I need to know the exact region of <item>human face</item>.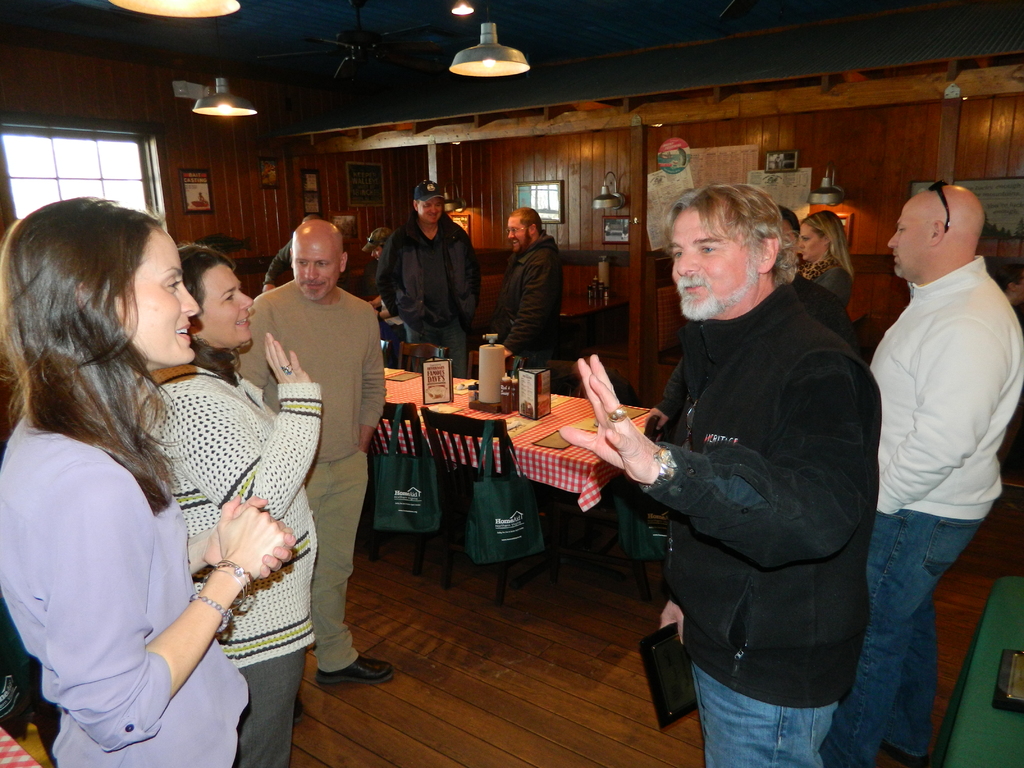
Region: region(201, 269, 256, 341).
